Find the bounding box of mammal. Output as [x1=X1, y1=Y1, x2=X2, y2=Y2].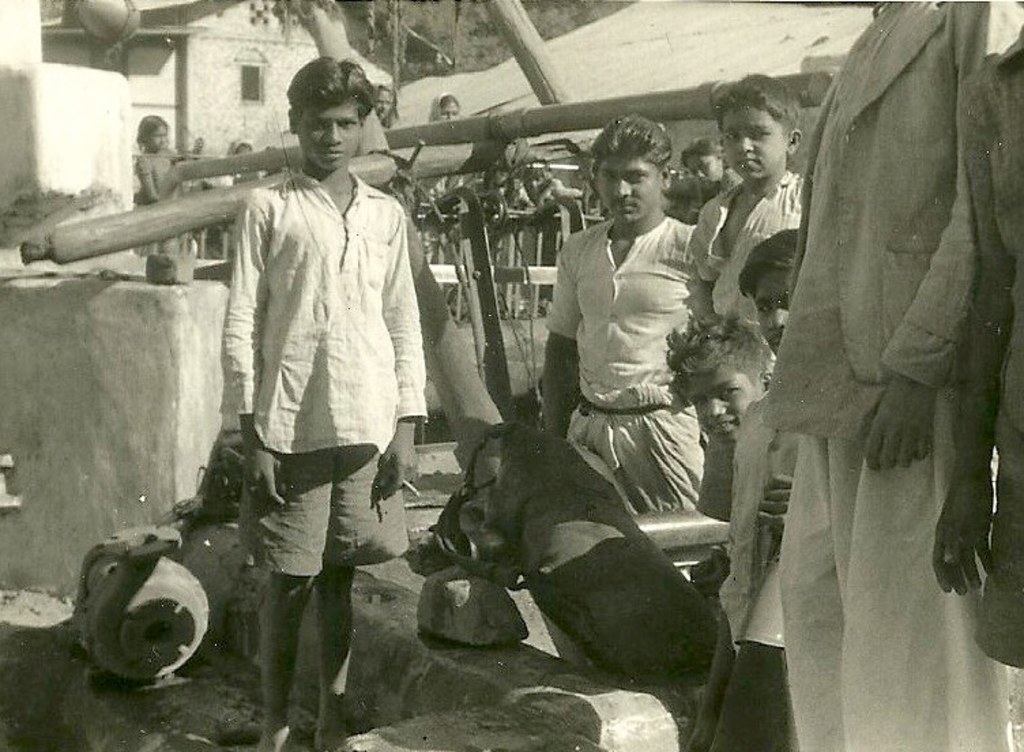
[x1=180, y1=72, x2=433, y2=680].
